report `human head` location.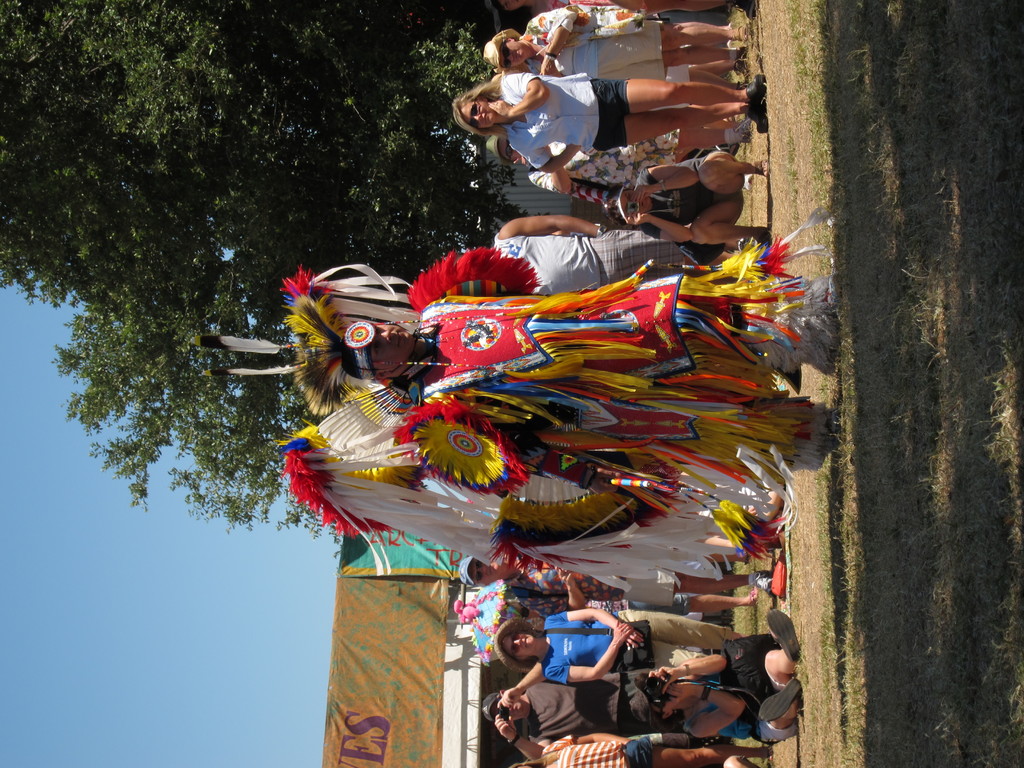
Report: (x1=484, y1=32, x2=532, y2=69).
